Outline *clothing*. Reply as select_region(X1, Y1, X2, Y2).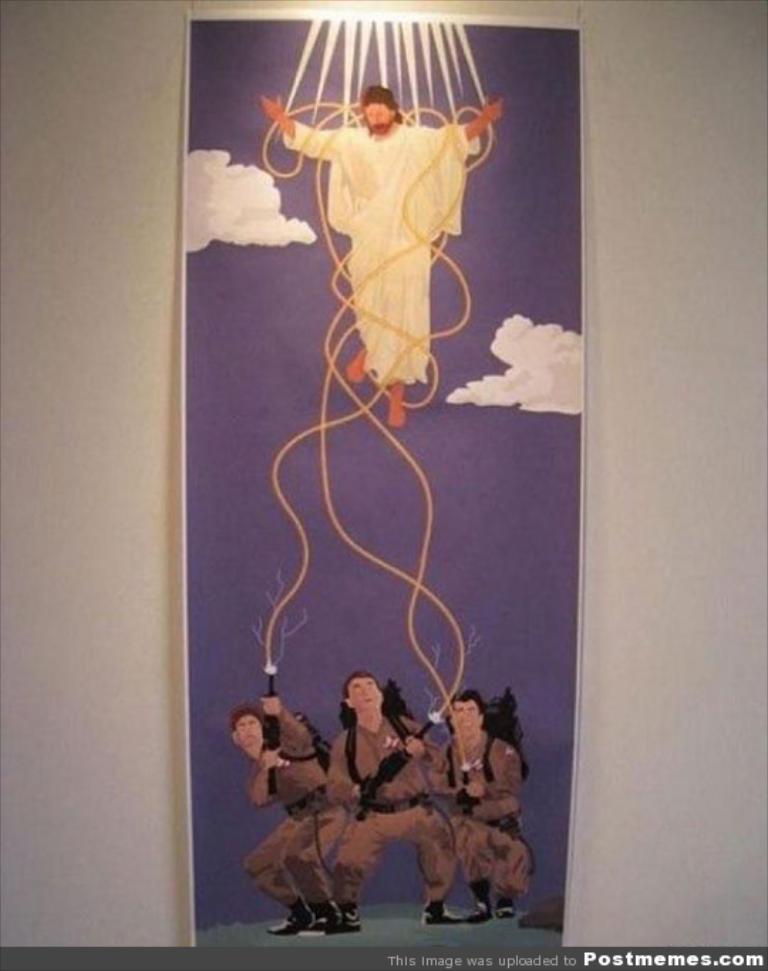
select_region(245, 709, 343, 906).
